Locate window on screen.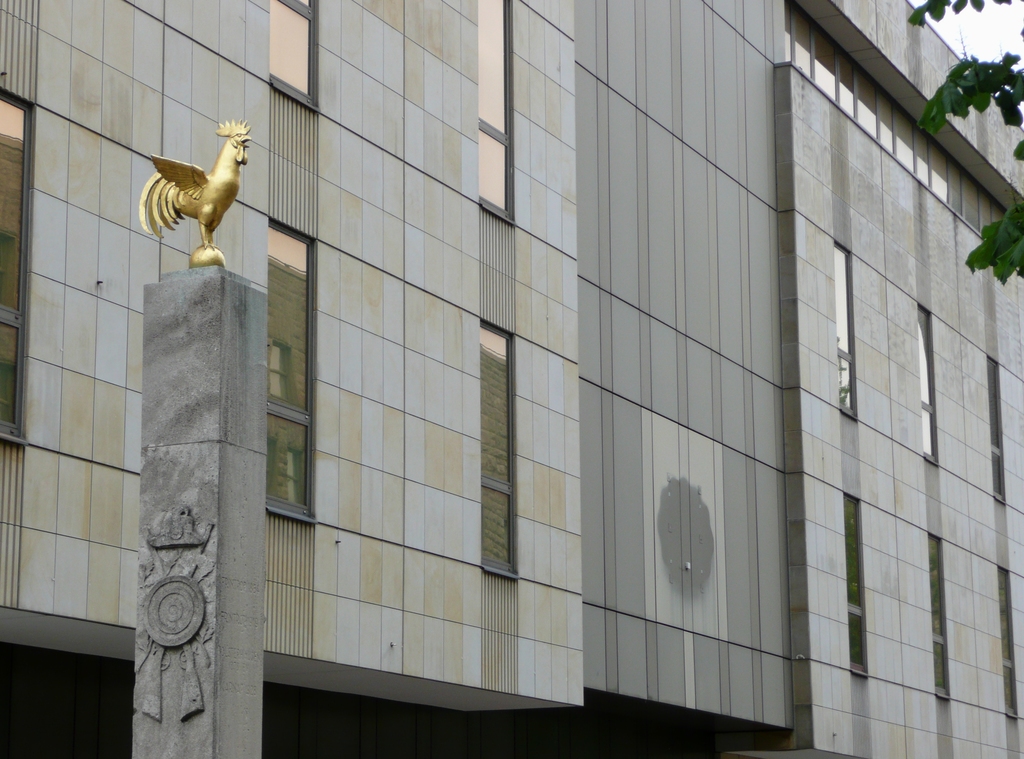
On screen at bbox=[834, 242, 859, 417].
